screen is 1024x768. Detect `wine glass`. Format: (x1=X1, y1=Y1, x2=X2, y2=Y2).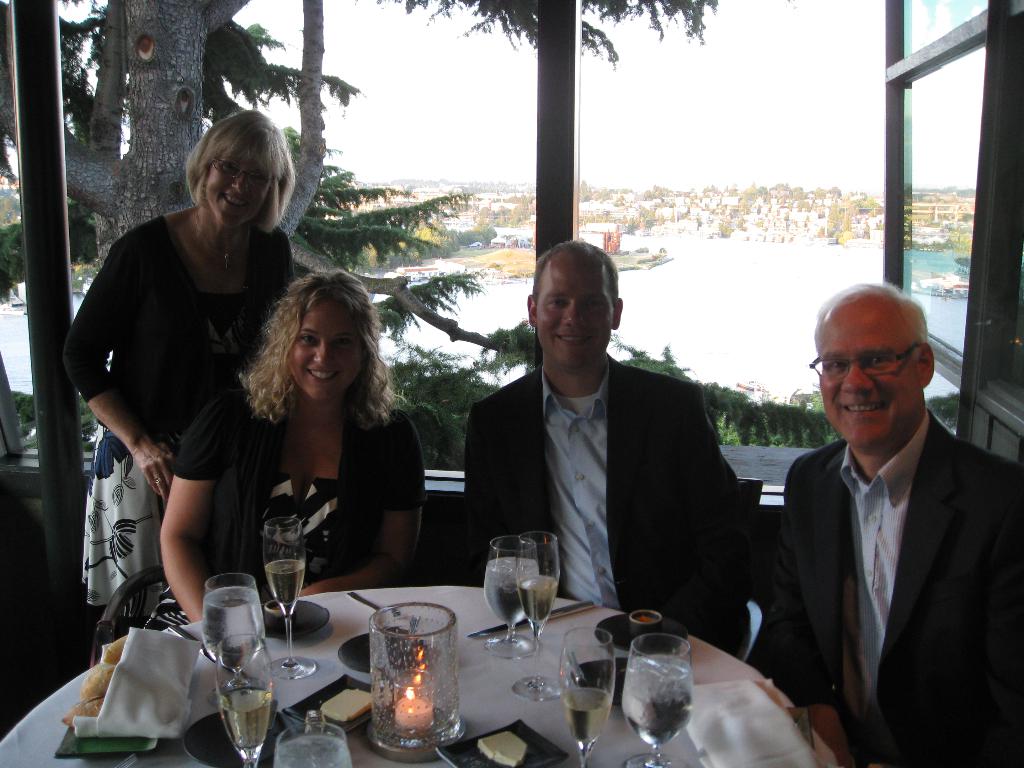
(x1=558, y1=627, x2=612, y2=766).
